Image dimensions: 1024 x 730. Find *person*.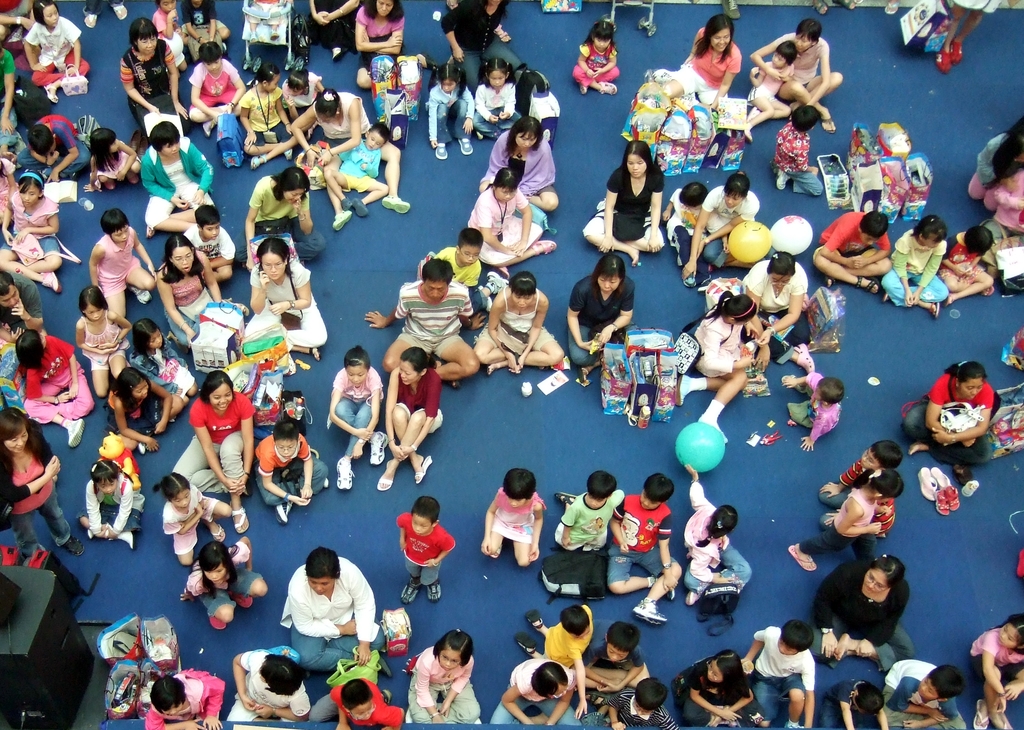
locate(13, 326, 96, 448).
